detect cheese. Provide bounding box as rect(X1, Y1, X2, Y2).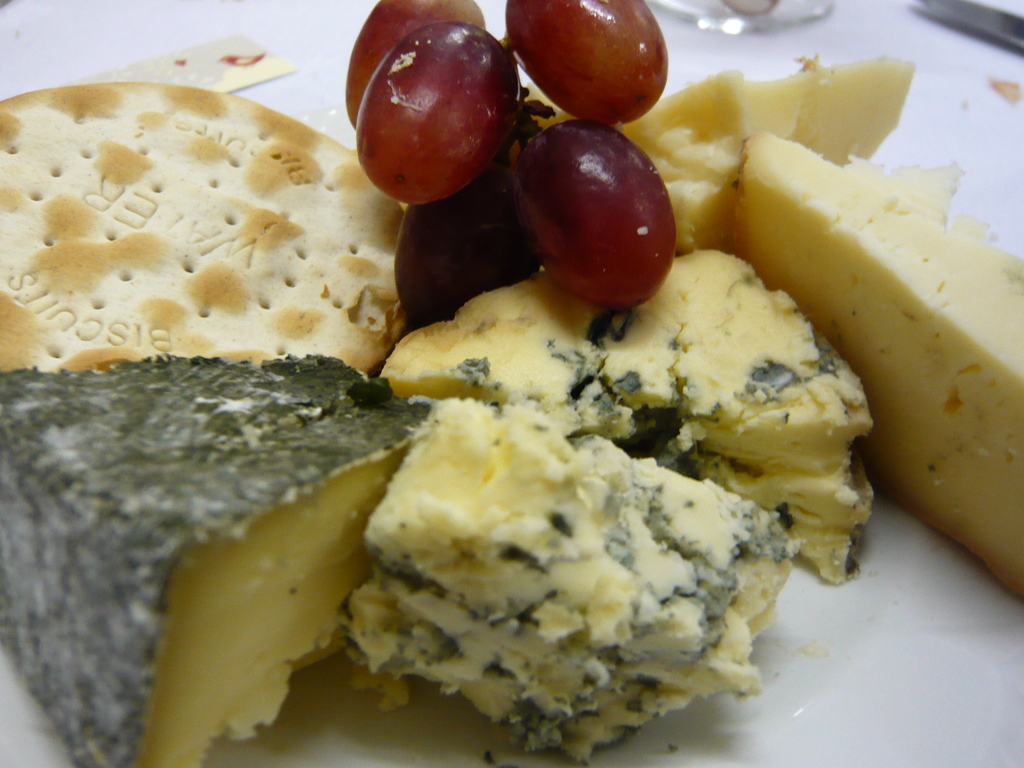
rect(332, 392, 806, 767).
